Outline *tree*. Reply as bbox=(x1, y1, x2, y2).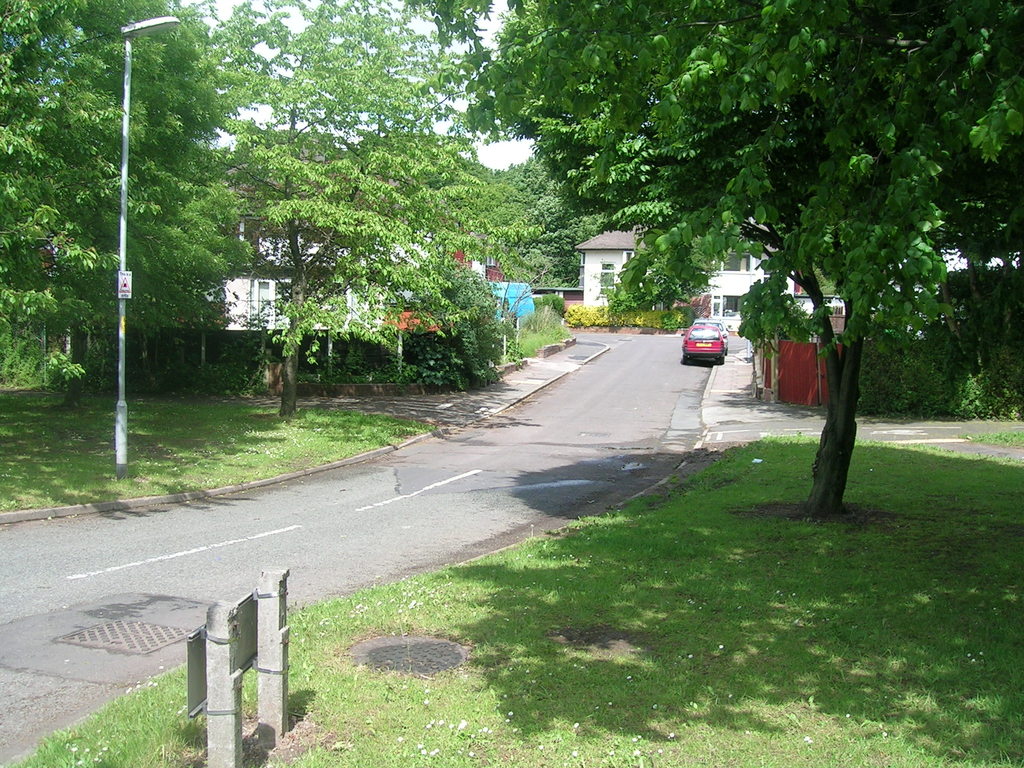
bbox=(182, 0, 545, 403).
